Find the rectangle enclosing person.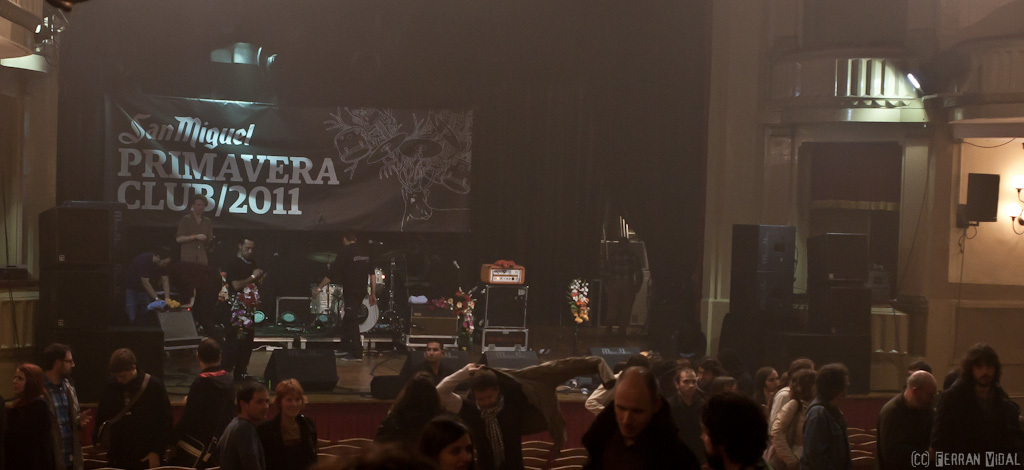
399 335 463 454.
